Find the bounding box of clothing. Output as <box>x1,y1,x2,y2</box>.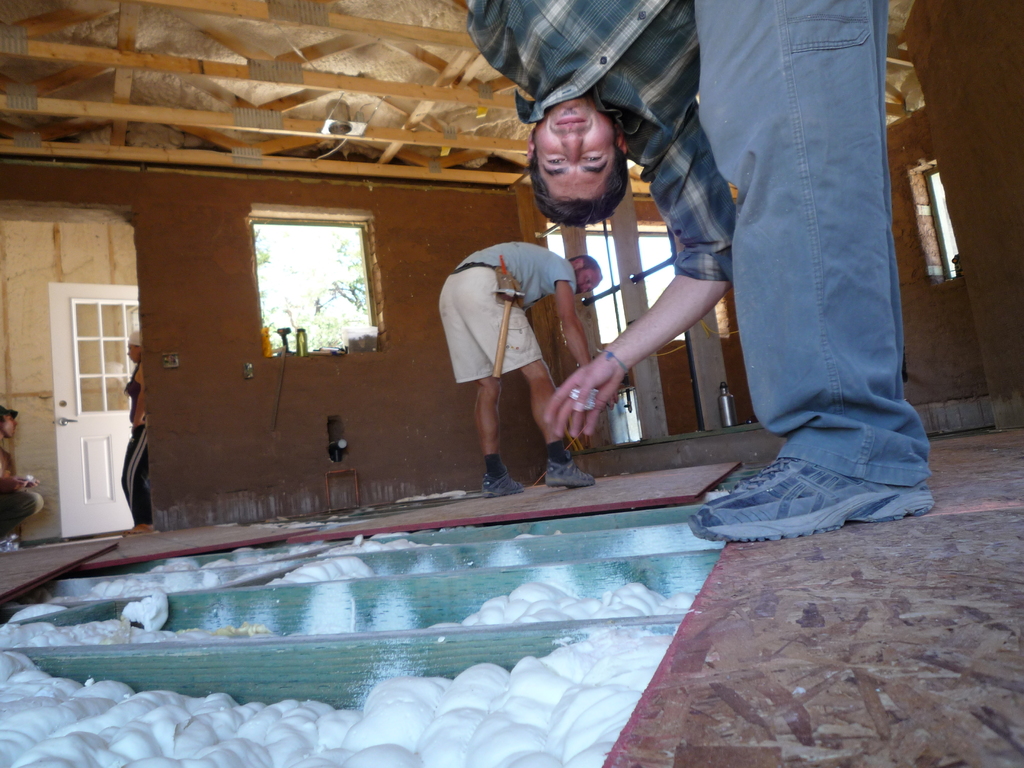
<box>118,362,141,399</box>.
